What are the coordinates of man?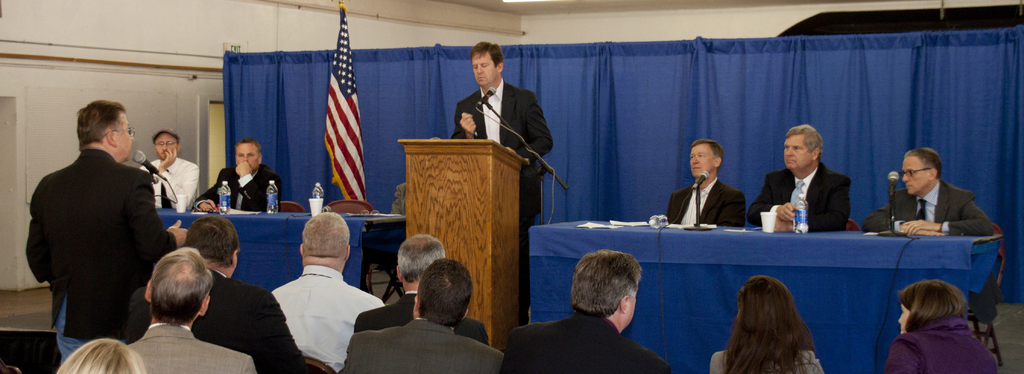
x1=122, y1=215, x2=307, y2=373.
